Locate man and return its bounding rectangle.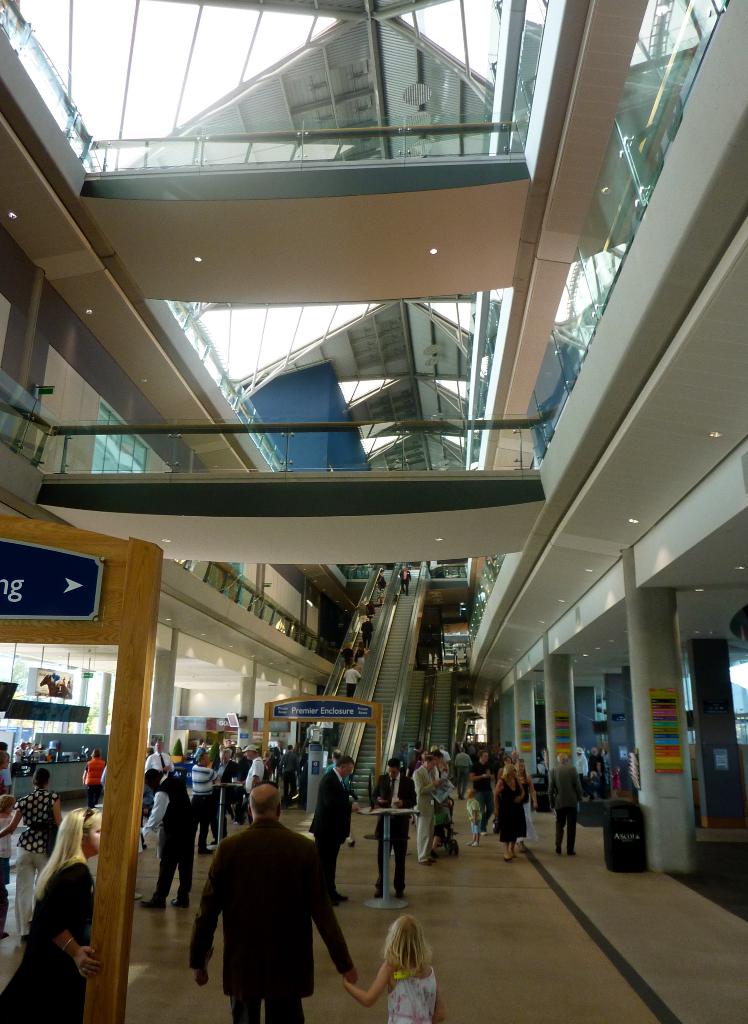
(148,739,175,772).
